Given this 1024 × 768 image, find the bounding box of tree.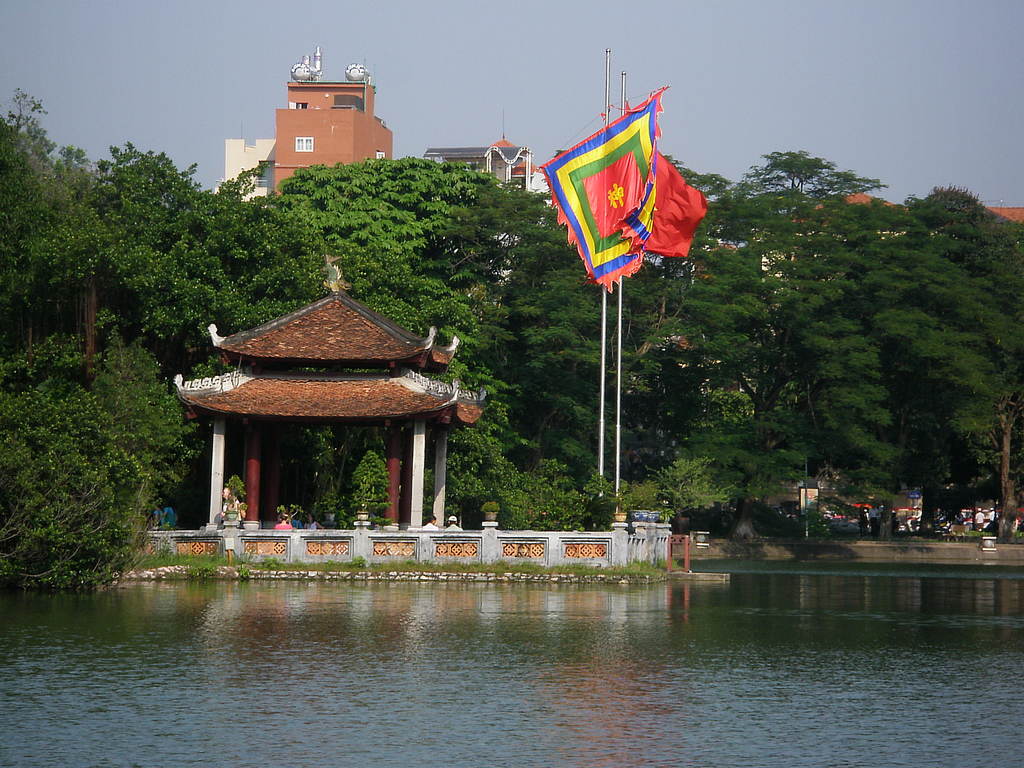
[680,144,886,545].
